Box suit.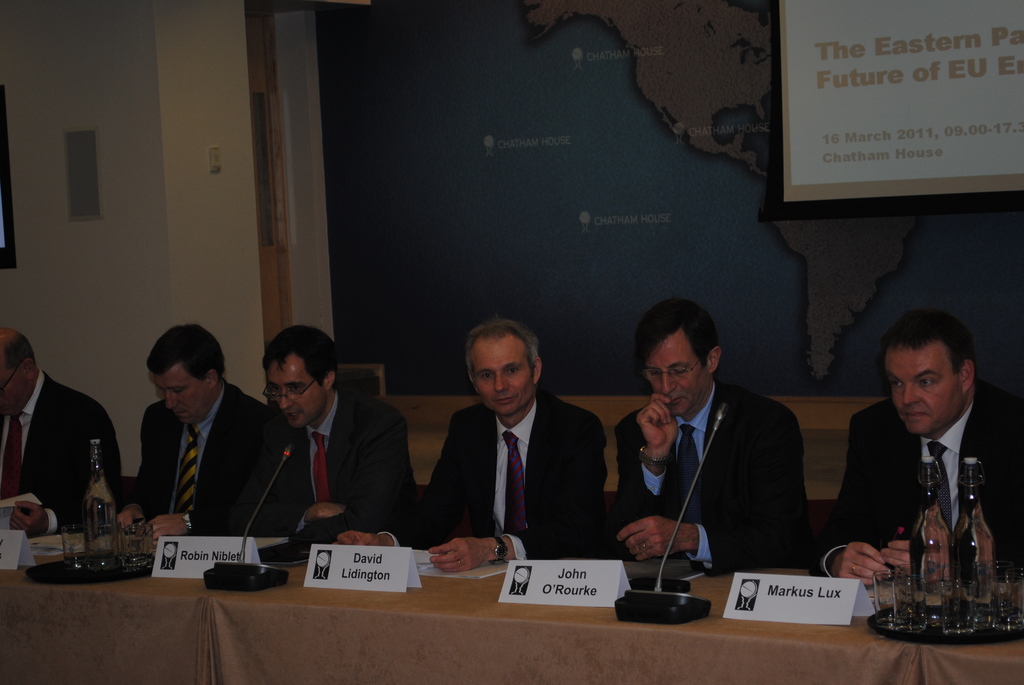
[0, 369, 122, 534].
